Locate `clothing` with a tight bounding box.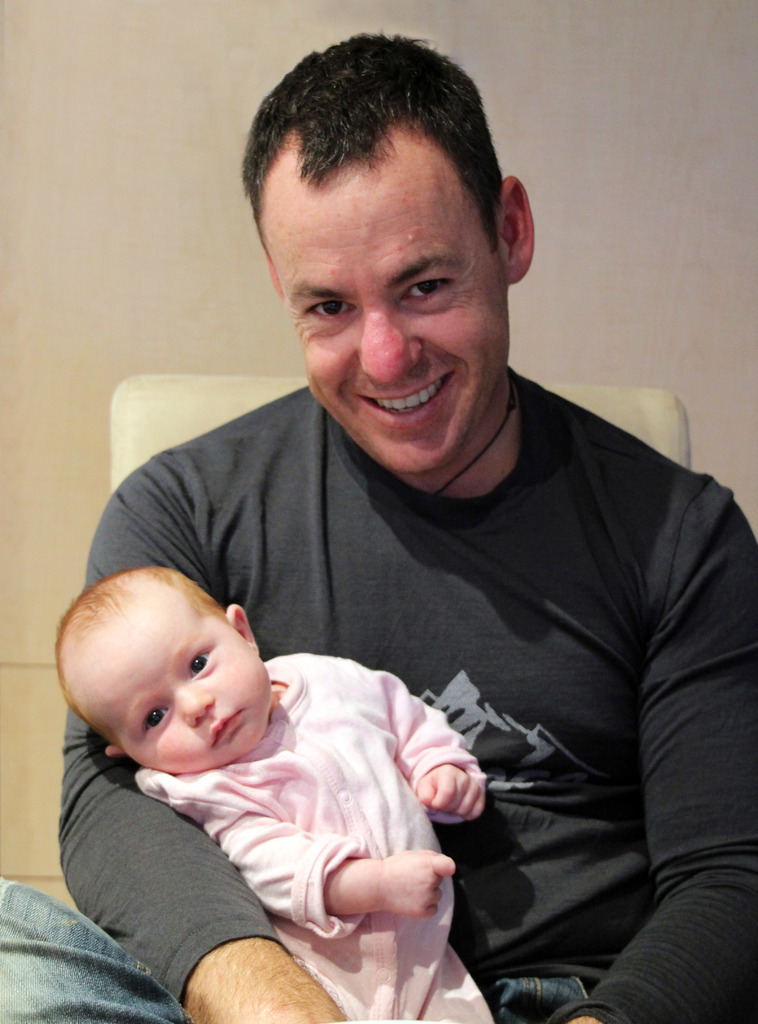
box(70, 234, 714, 1021).
